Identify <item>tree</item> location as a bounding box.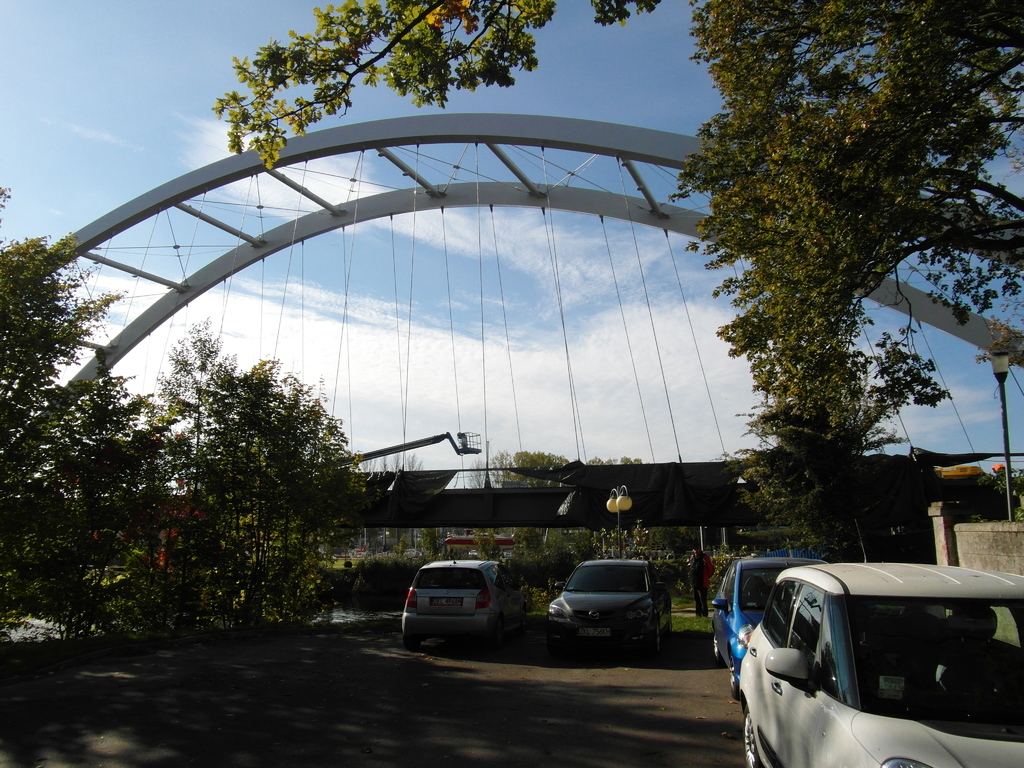
[x1=207, y1=0, x2=666, y2=182].
